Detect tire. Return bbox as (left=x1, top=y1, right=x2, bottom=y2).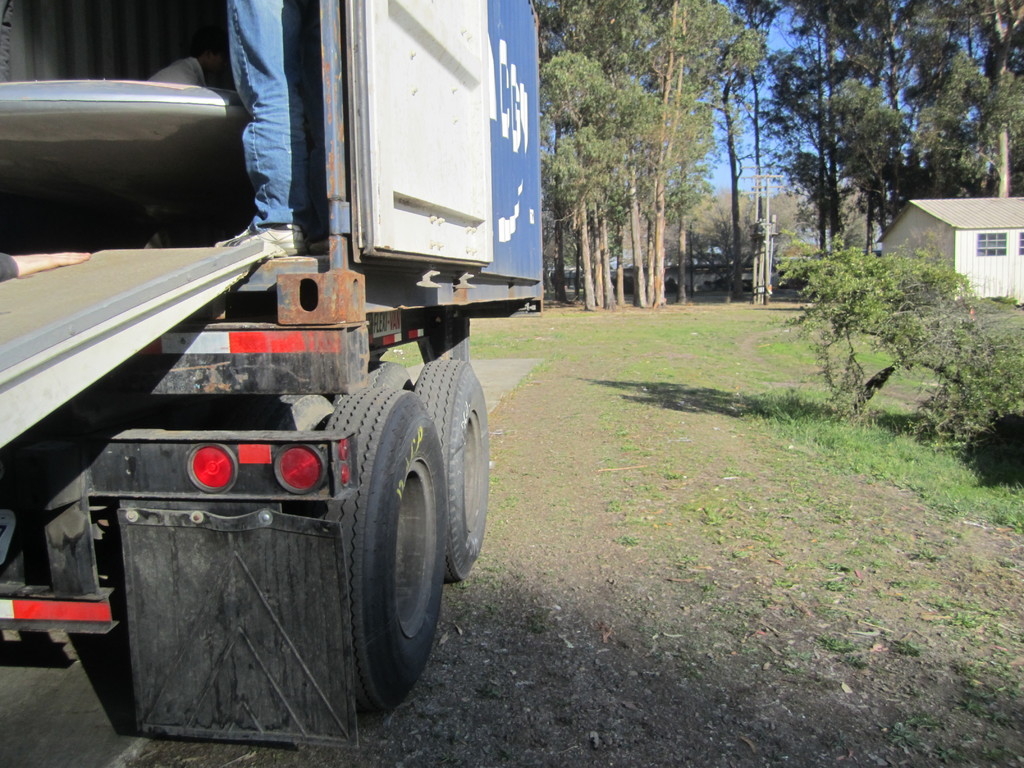
(left=248, top=392, right=331, bottom=430).
